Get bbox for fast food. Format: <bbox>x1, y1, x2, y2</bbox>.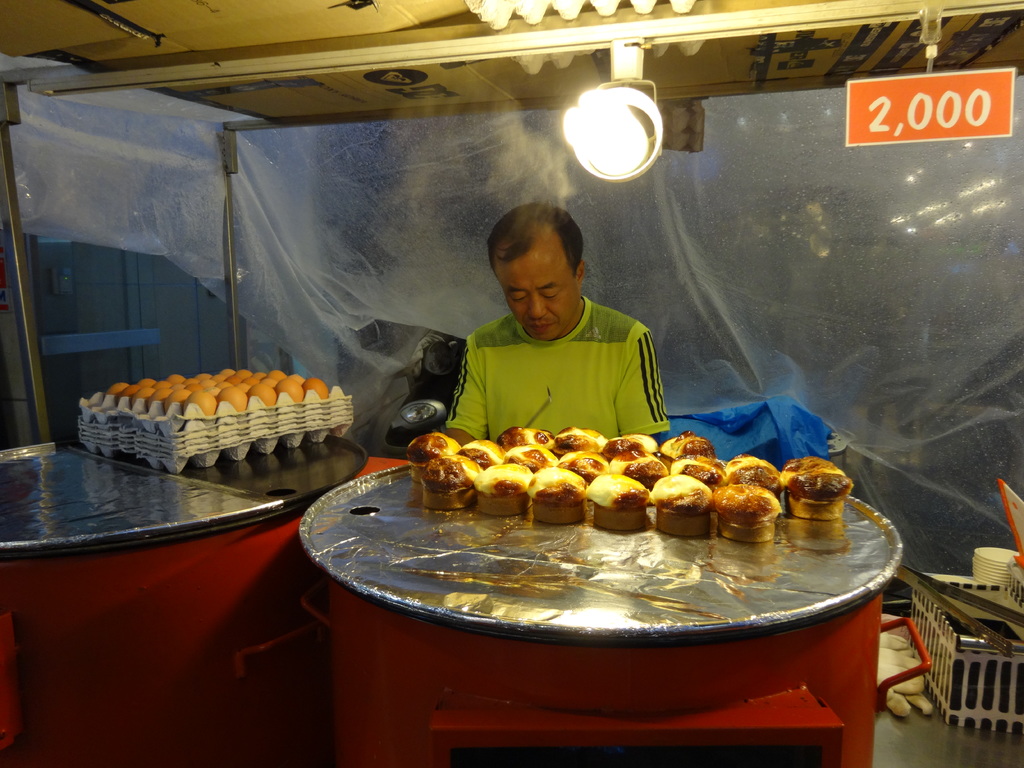
<bbox>507, 447, 560, 470</bbox>.
